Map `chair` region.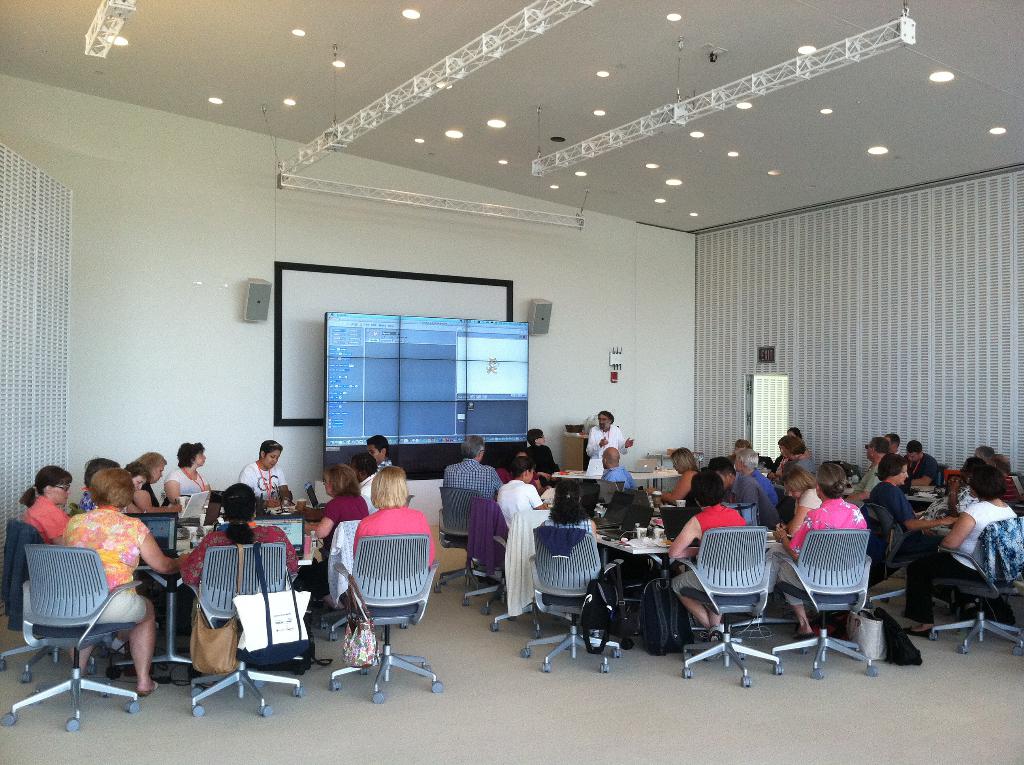
Mapped to Rect(772, 529, 879, 682).
